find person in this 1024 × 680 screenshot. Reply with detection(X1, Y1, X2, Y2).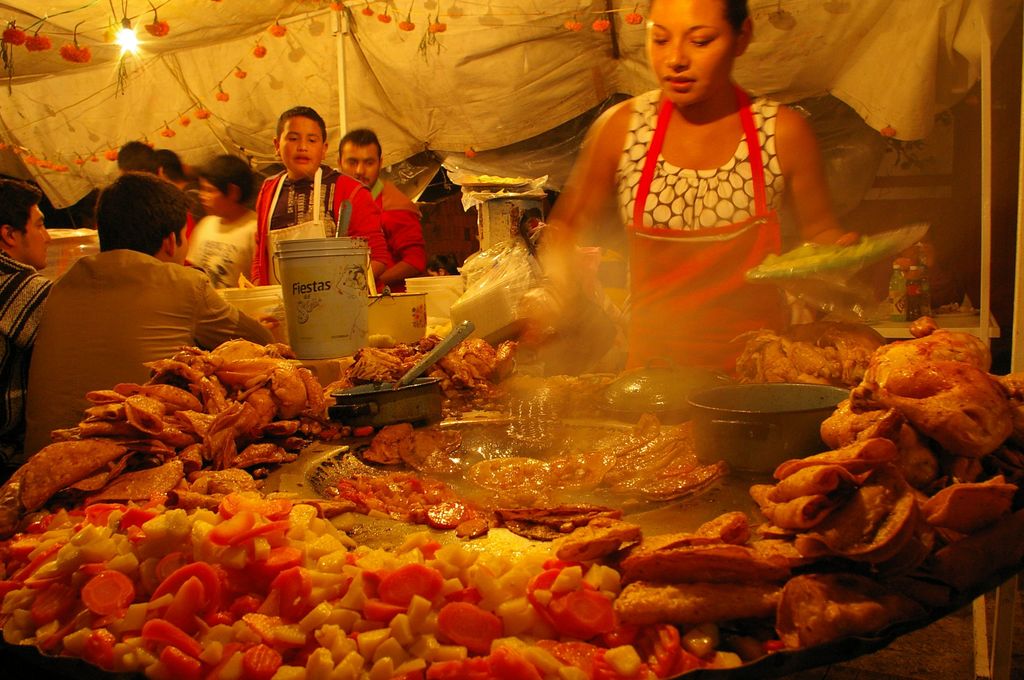
detection(188, 156, 257, 287).
